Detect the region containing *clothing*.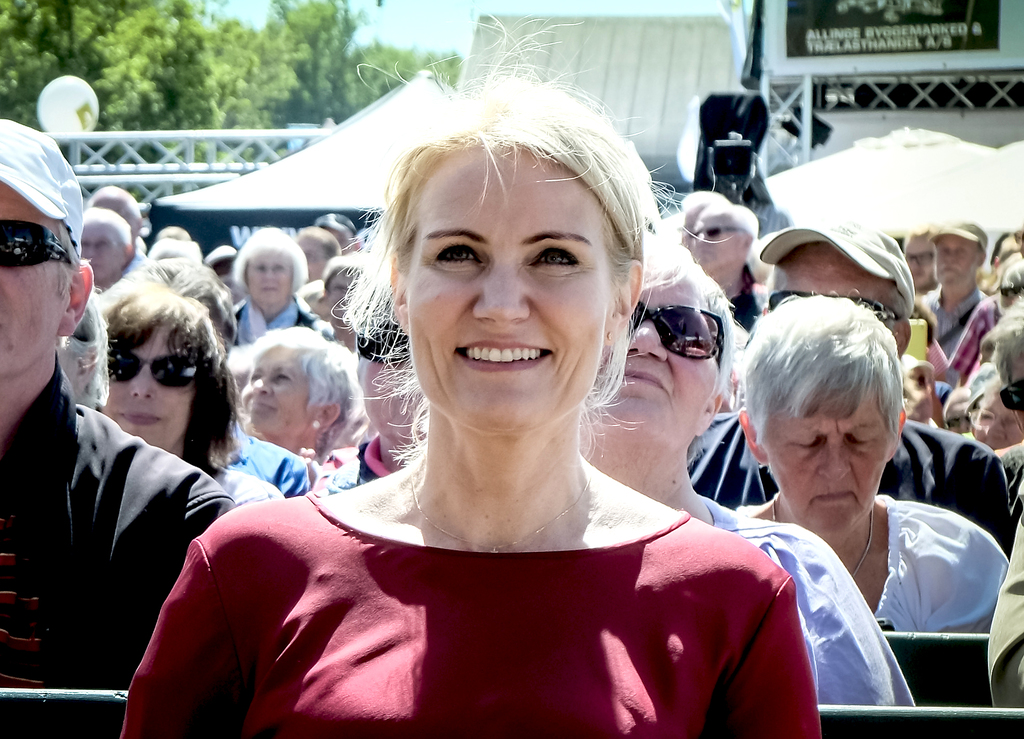
[left=729, top=266, right=767, bottom=324].
